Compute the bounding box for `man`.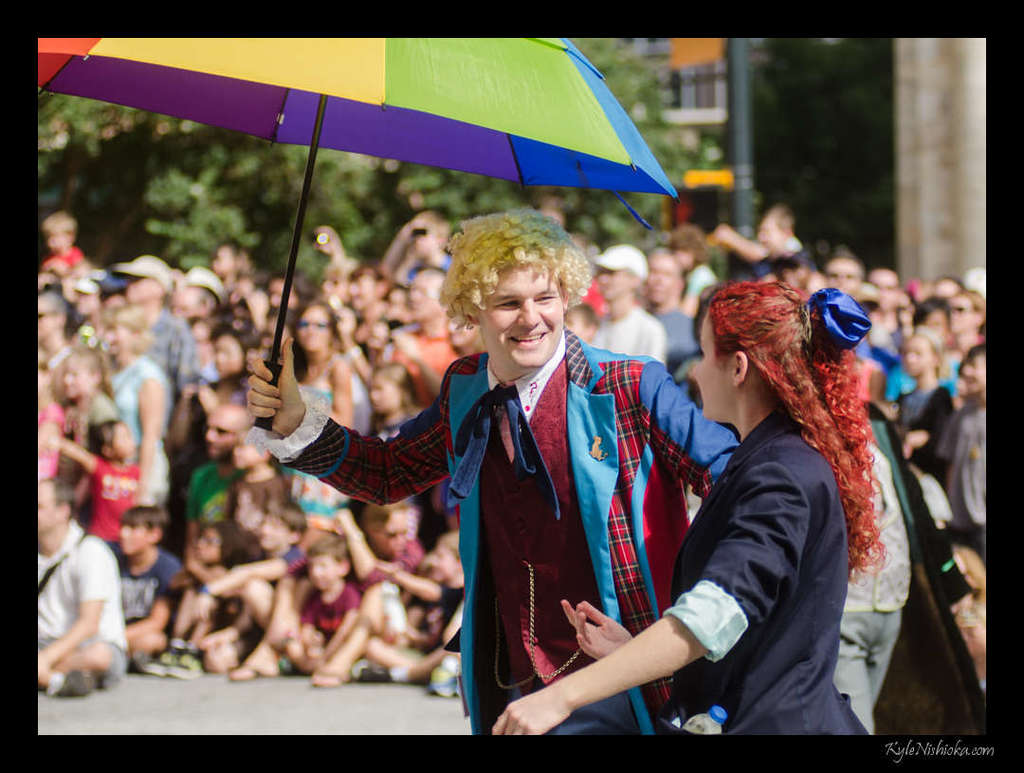
(left=583, top=236, right=672, bottom=370).
